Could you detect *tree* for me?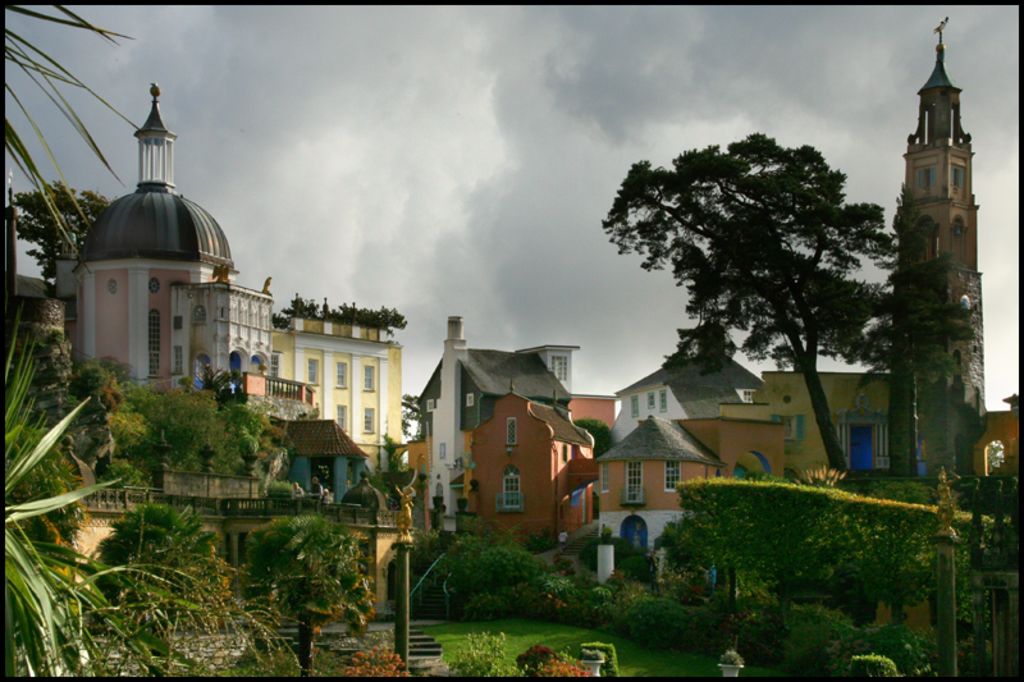
Detection result: [x1=430, y1=536, x2=563, y2=601].
